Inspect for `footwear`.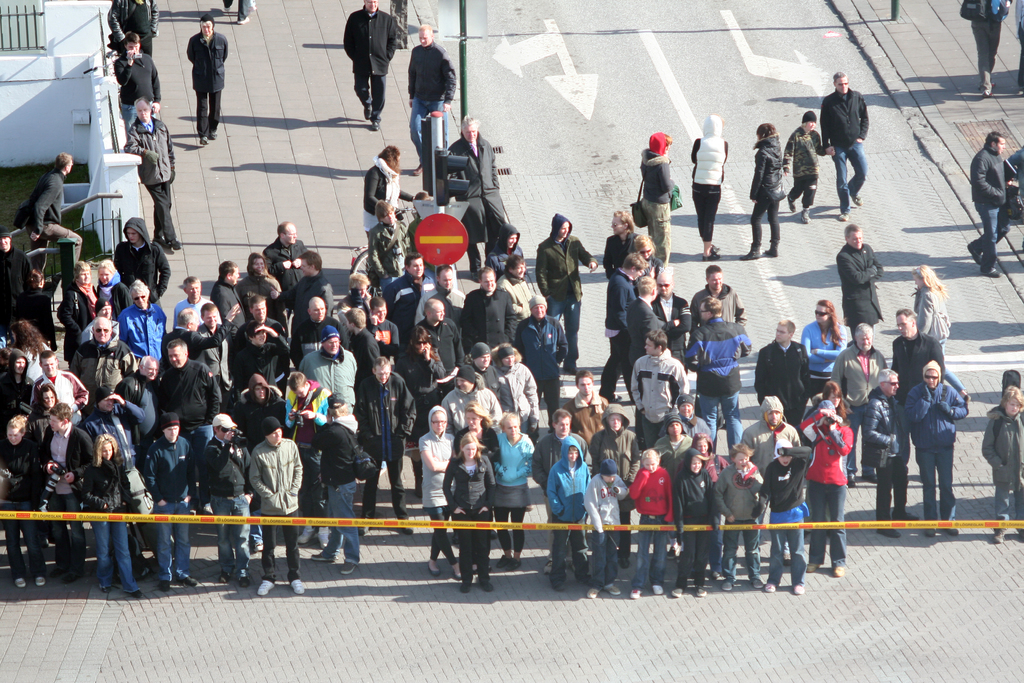
Inspection: {"x1": 652, "y1": 584, "x2": 662, "y2": 595}.
